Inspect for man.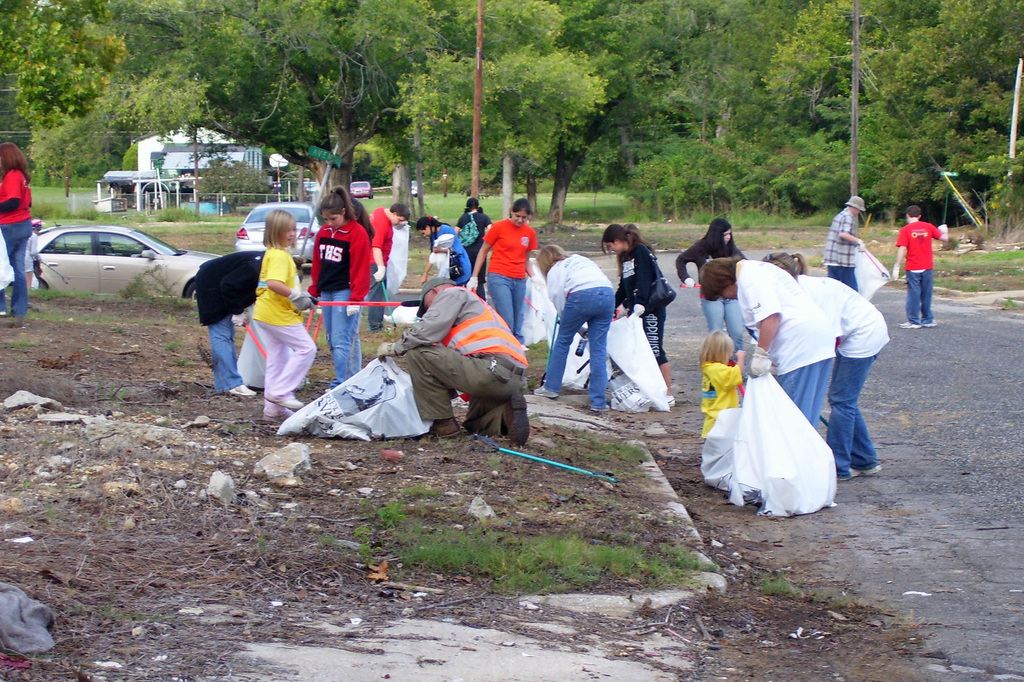
Inspection: x1=824 y1=197 x2=866 y2=289.
